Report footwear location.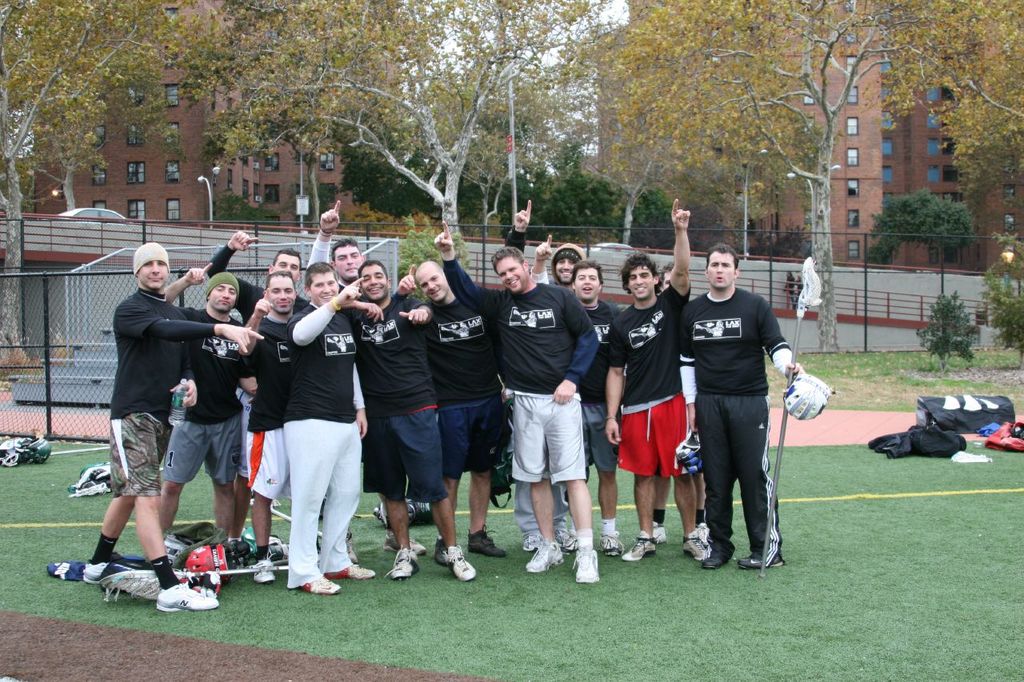
Report: 629:532:658:555.
